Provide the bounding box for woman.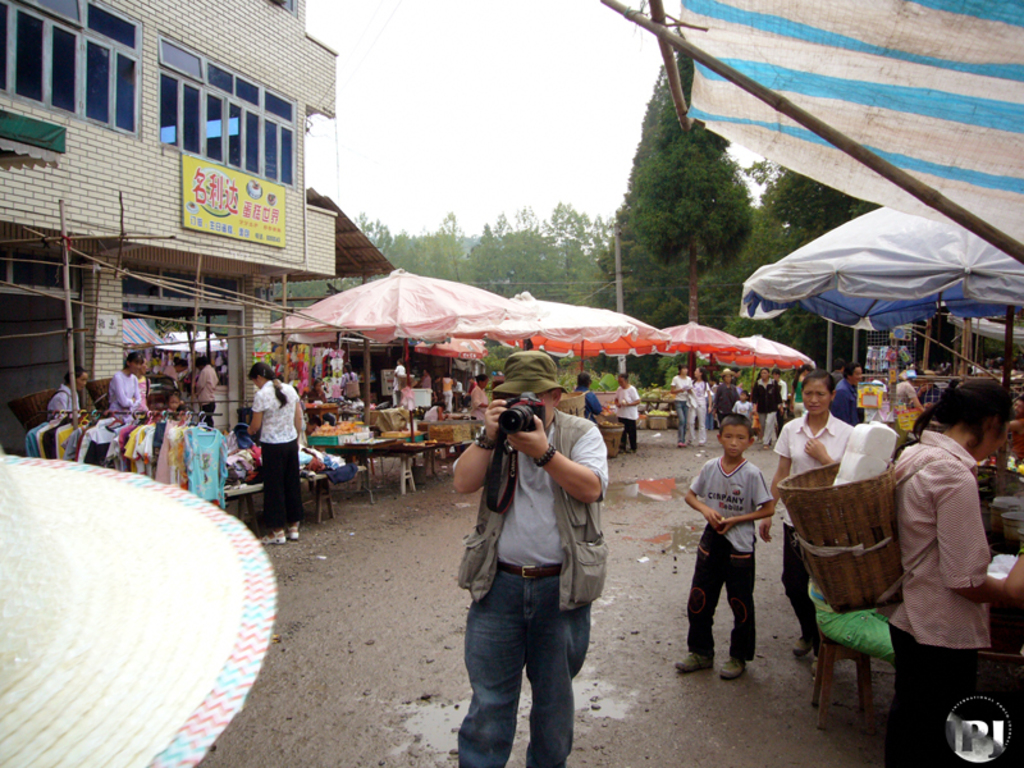
bbox=(250, 358, 308, 536).
